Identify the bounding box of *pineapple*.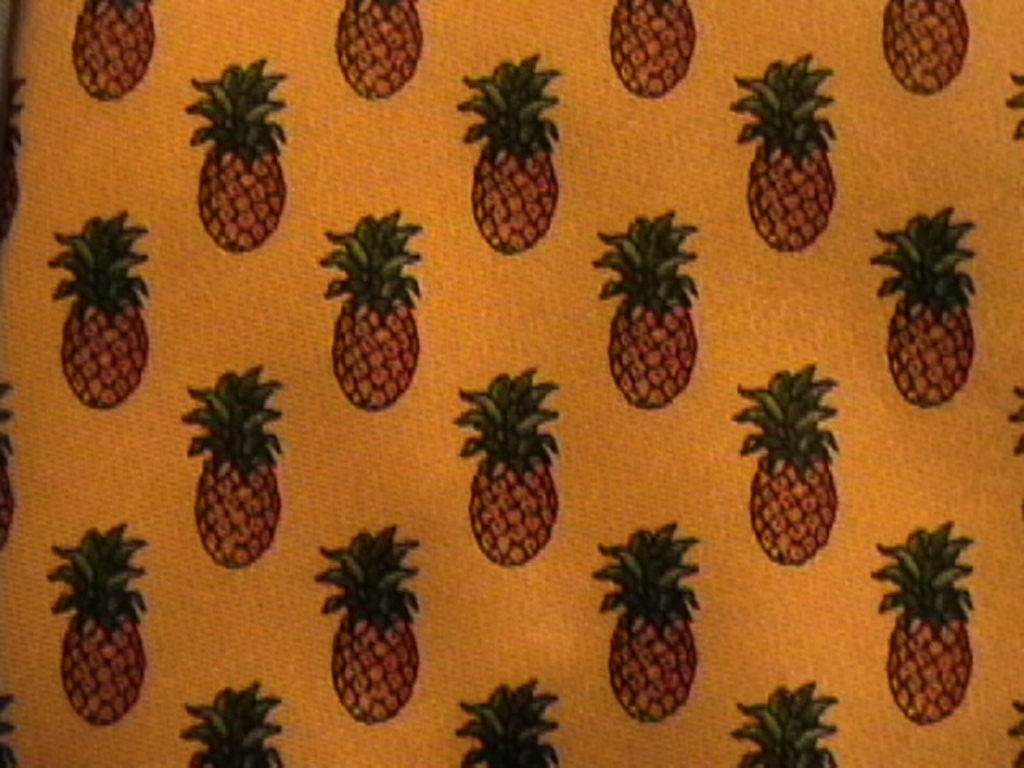
(590, 211, 698, 410).
